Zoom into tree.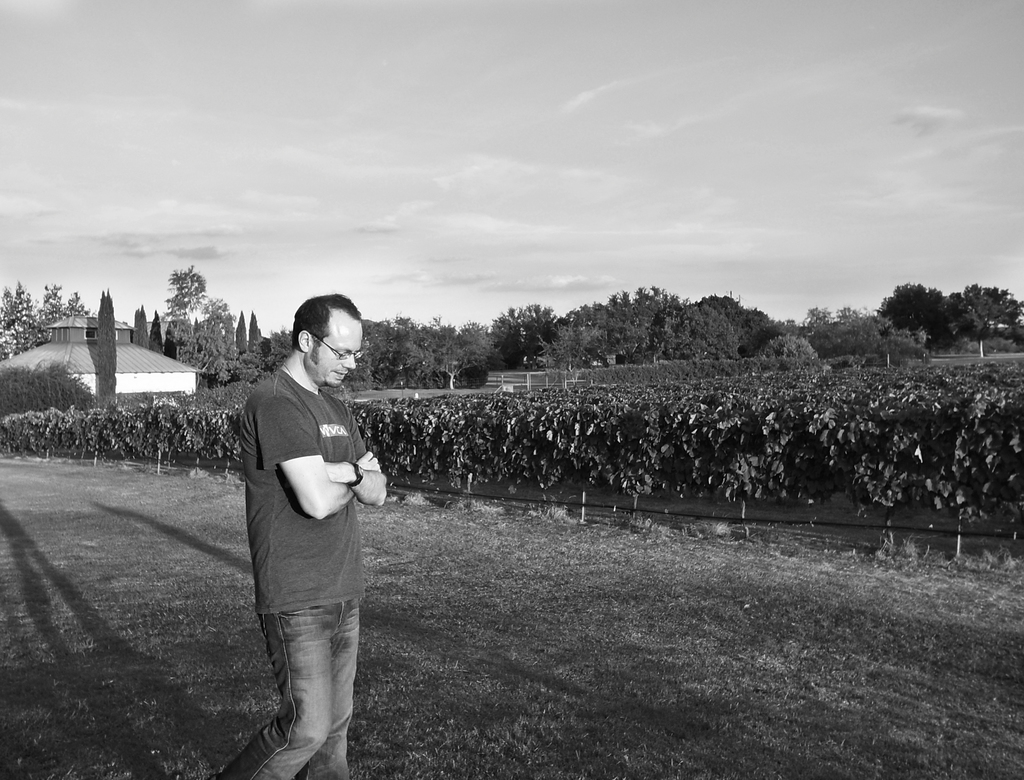
Zoom target: [132, 308, 146, 351].
